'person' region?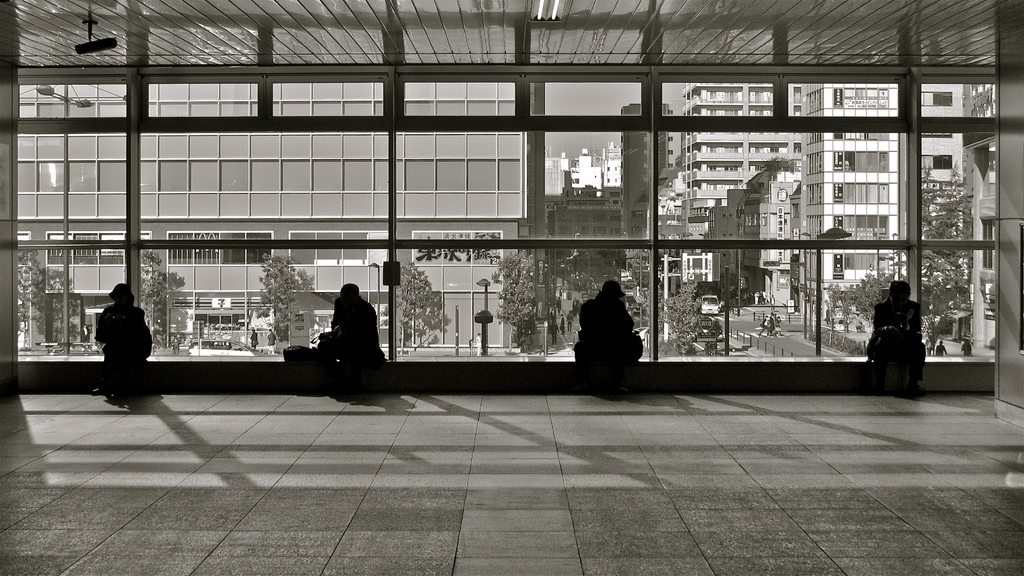
box=[959, 338, 975, 356]
